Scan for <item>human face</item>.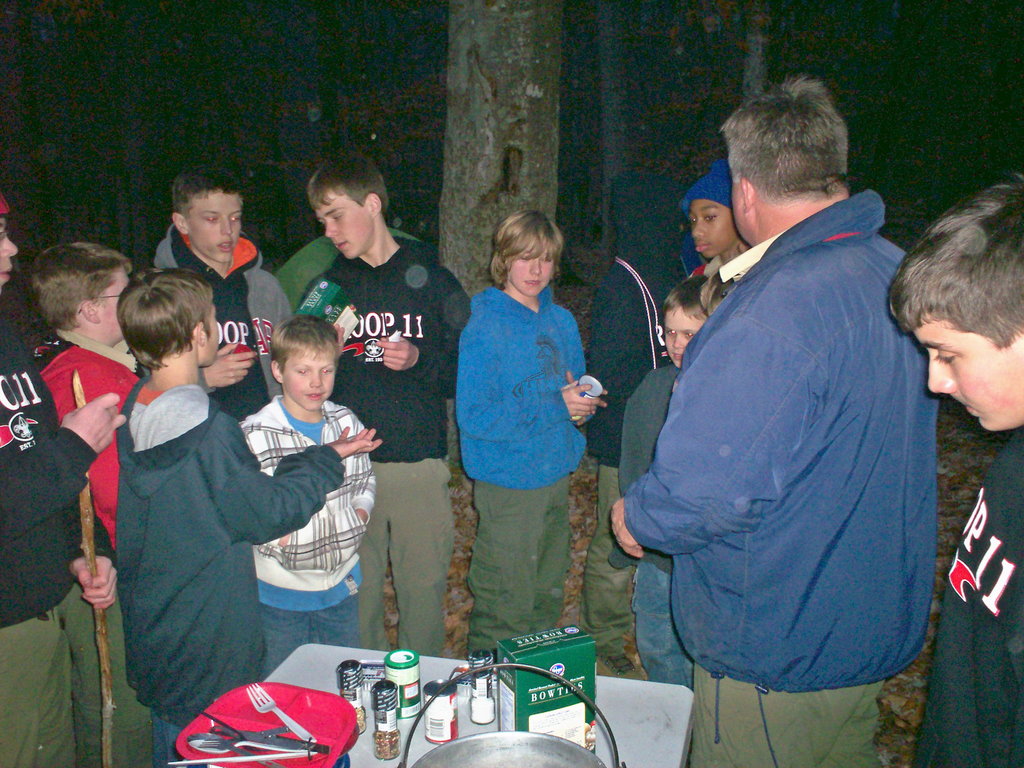
Scan result: detection(93, 267, 130, 341).
